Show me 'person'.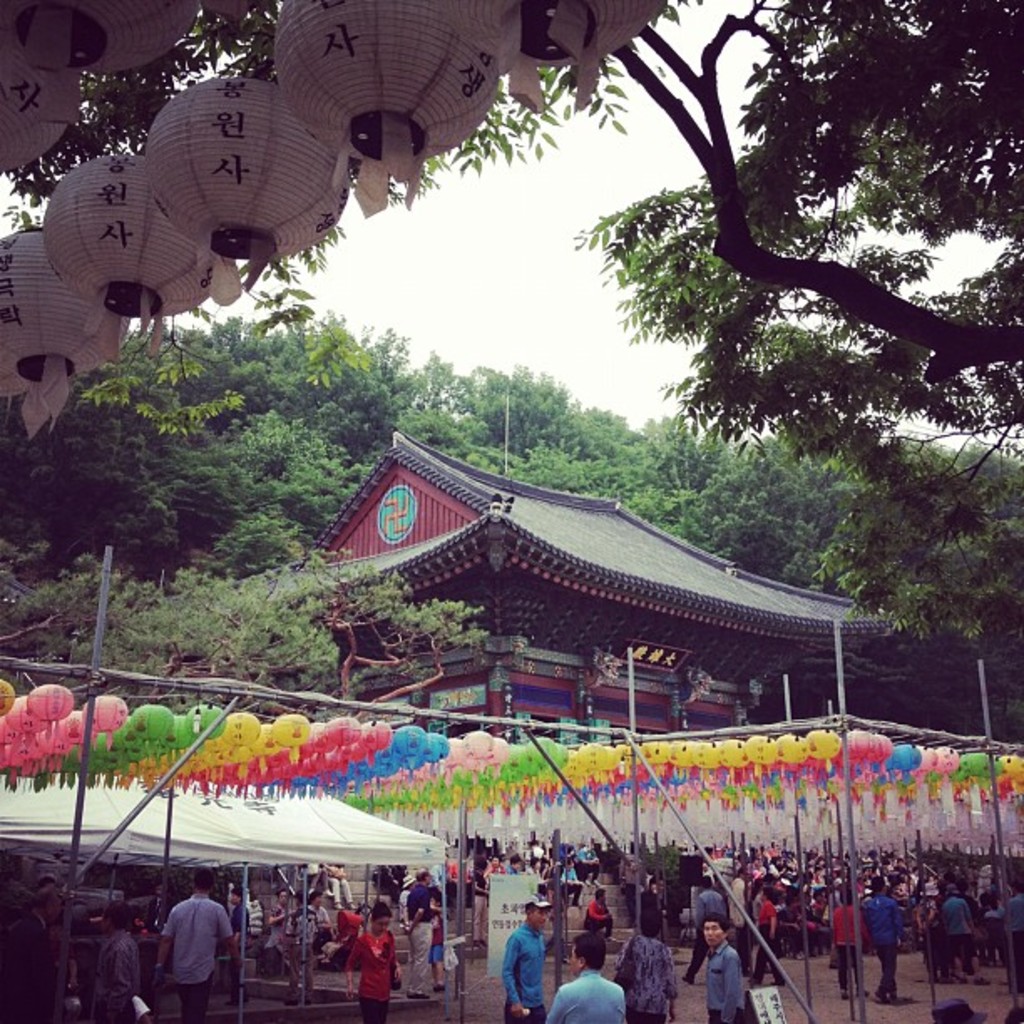
'person' is here: (35,875,59,970).
